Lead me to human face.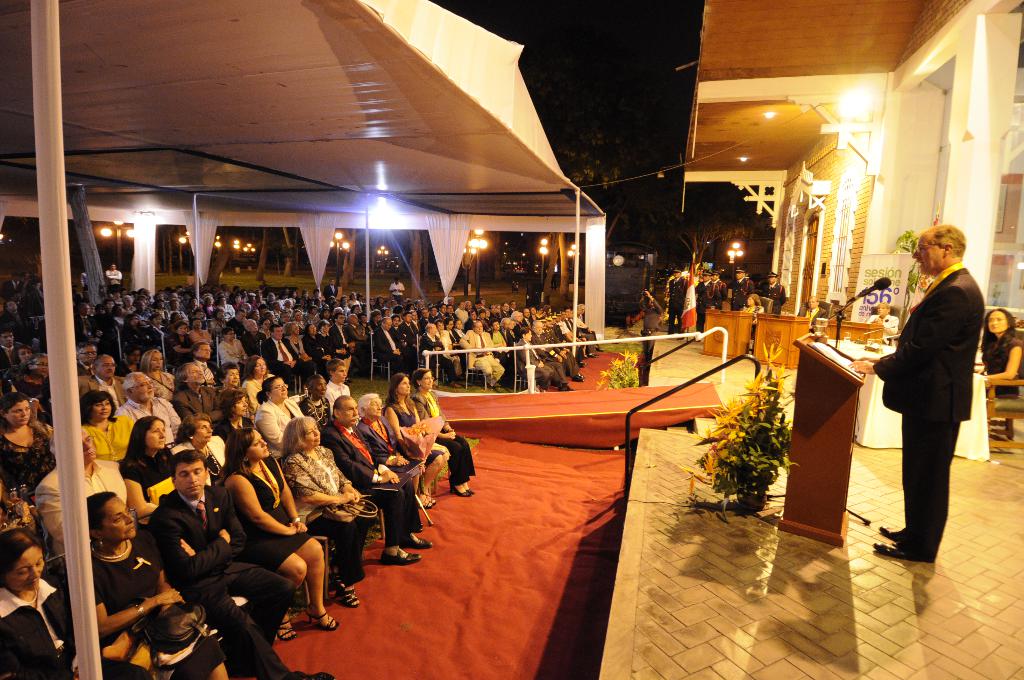
Lead to left=308, top=324, right=319, bottom=335.
